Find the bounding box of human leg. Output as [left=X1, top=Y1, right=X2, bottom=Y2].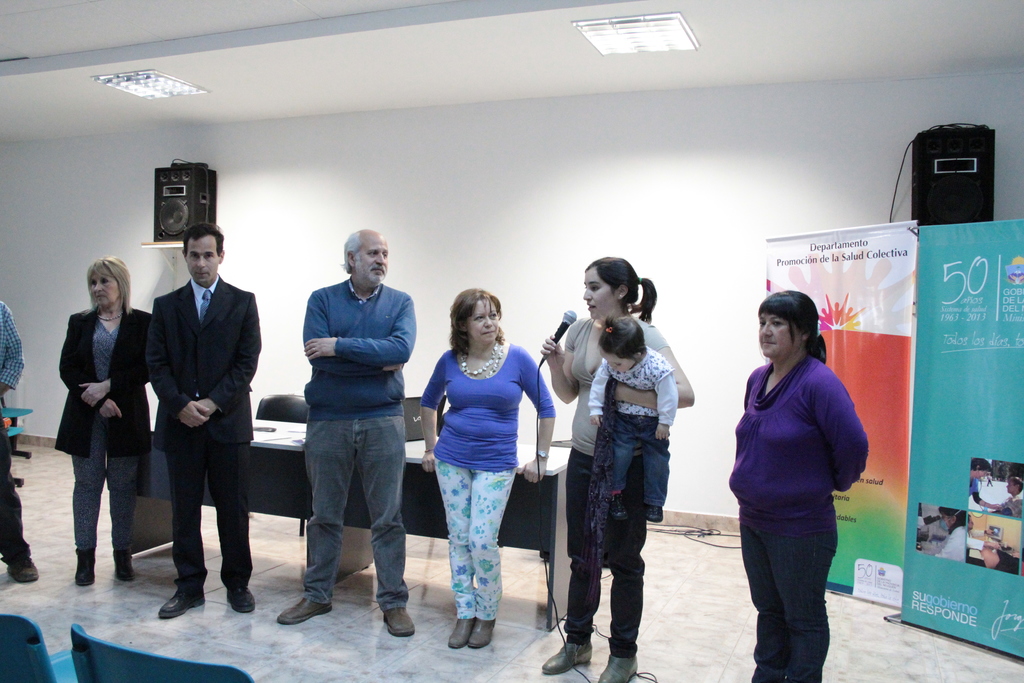
[left=72, top=418, right=104, bottom=588].
